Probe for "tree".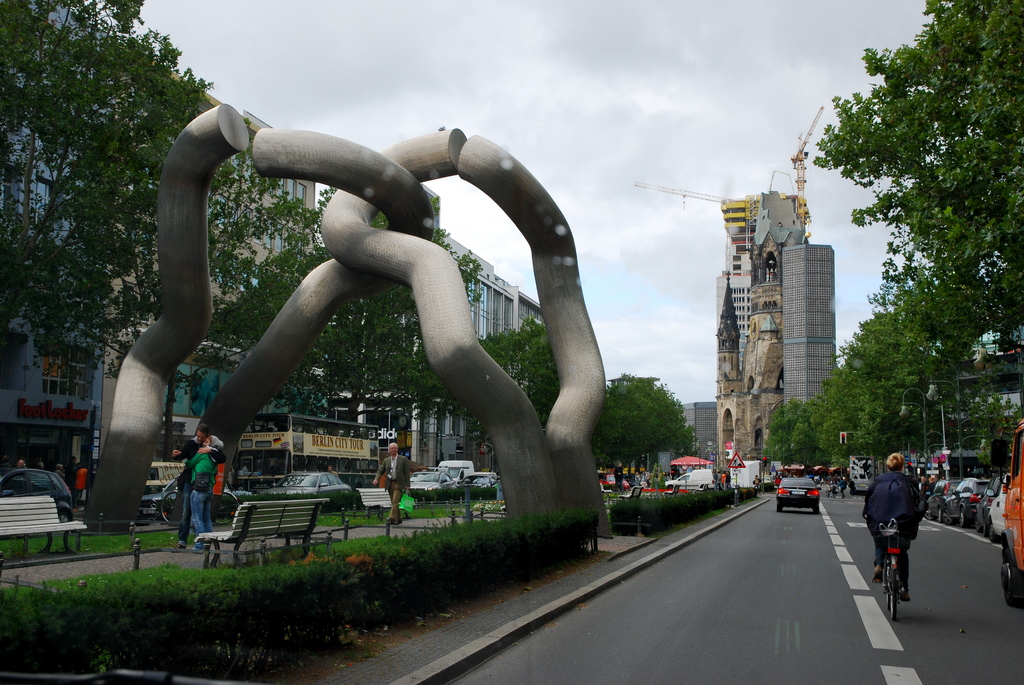
Probe result: select_region(809, 0, 1023, 418).
